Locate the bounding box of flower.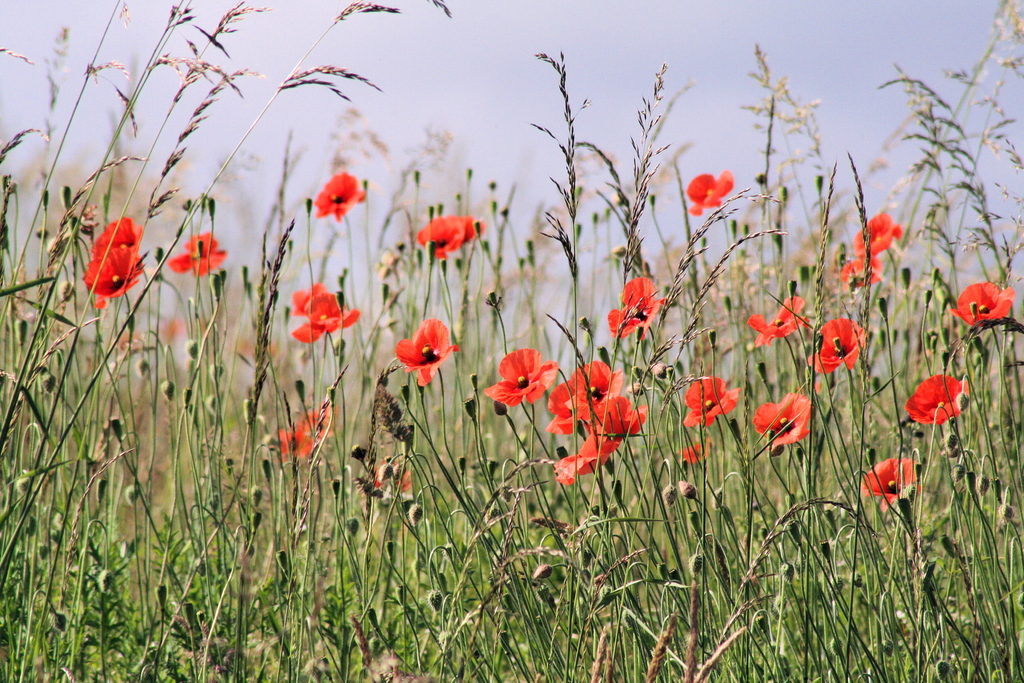
Bounding box: [left=754, top=391, right=814, bottom=453].
